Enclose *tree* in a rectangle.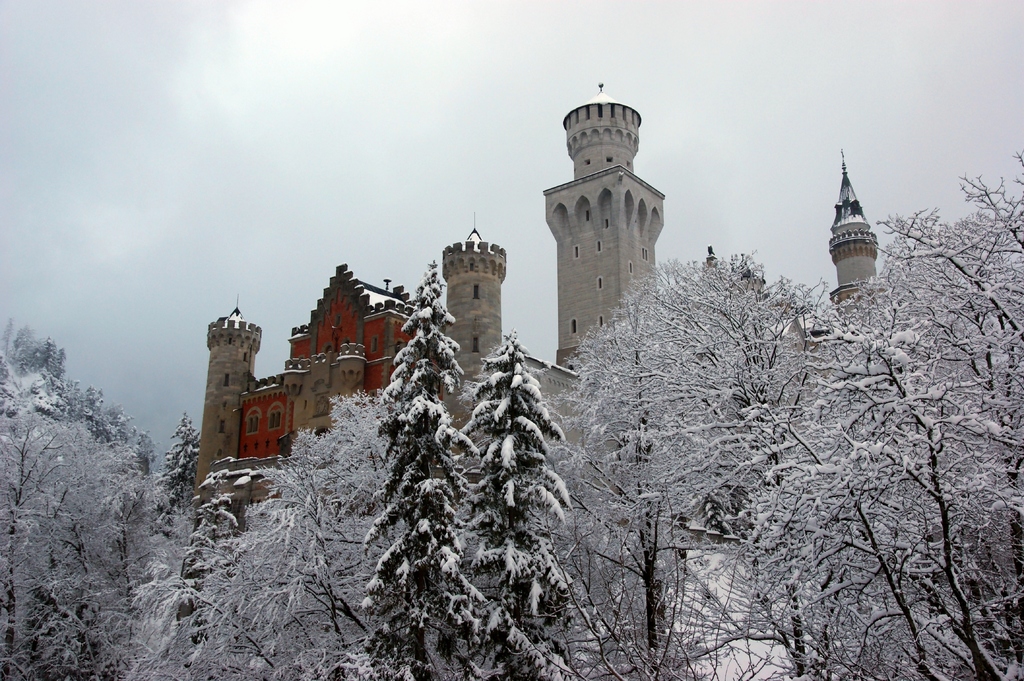
(687,141,1023,680).
